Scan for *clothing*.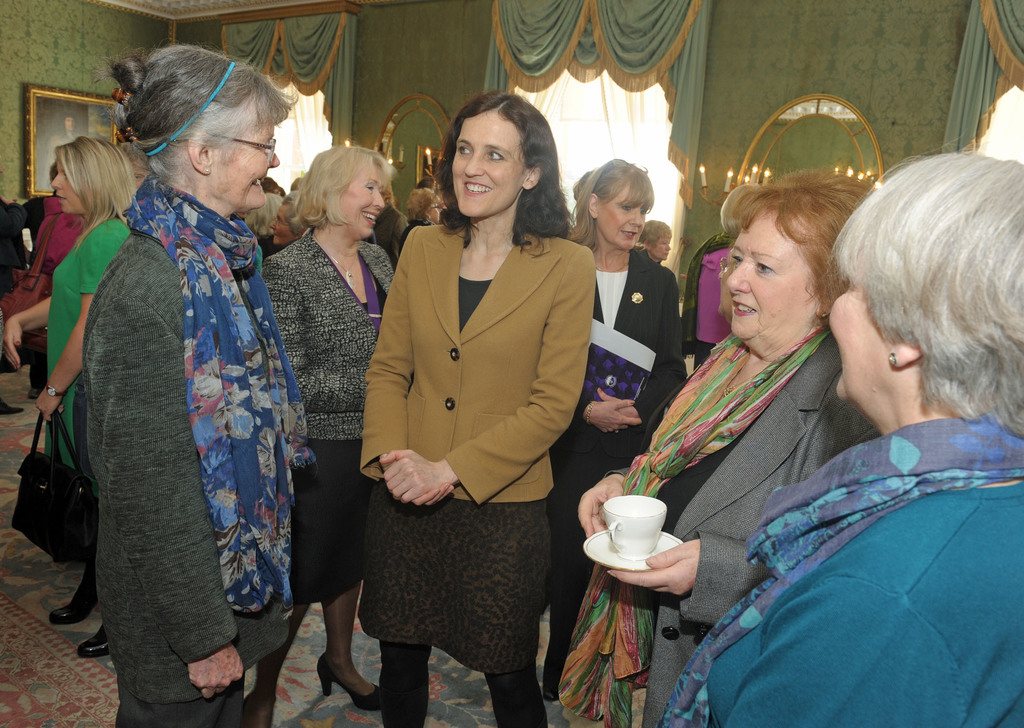
Scan result: l=392, t=220, r=428, b=252.
